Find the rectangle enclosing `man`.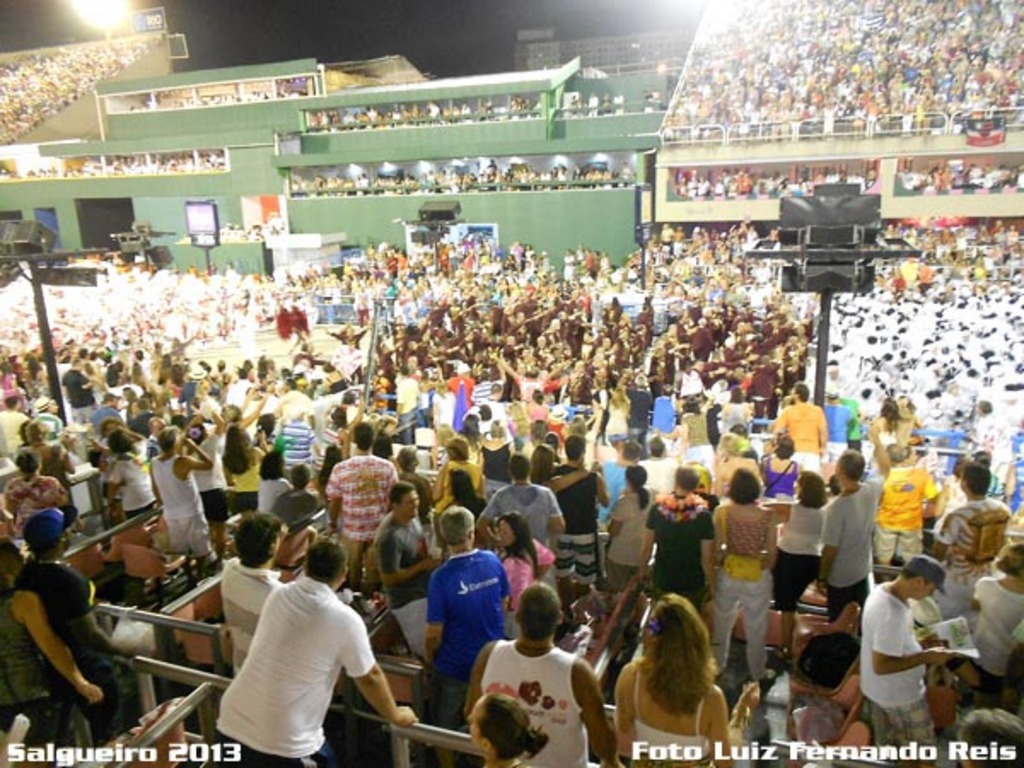
(22, 507, 133, 732).
